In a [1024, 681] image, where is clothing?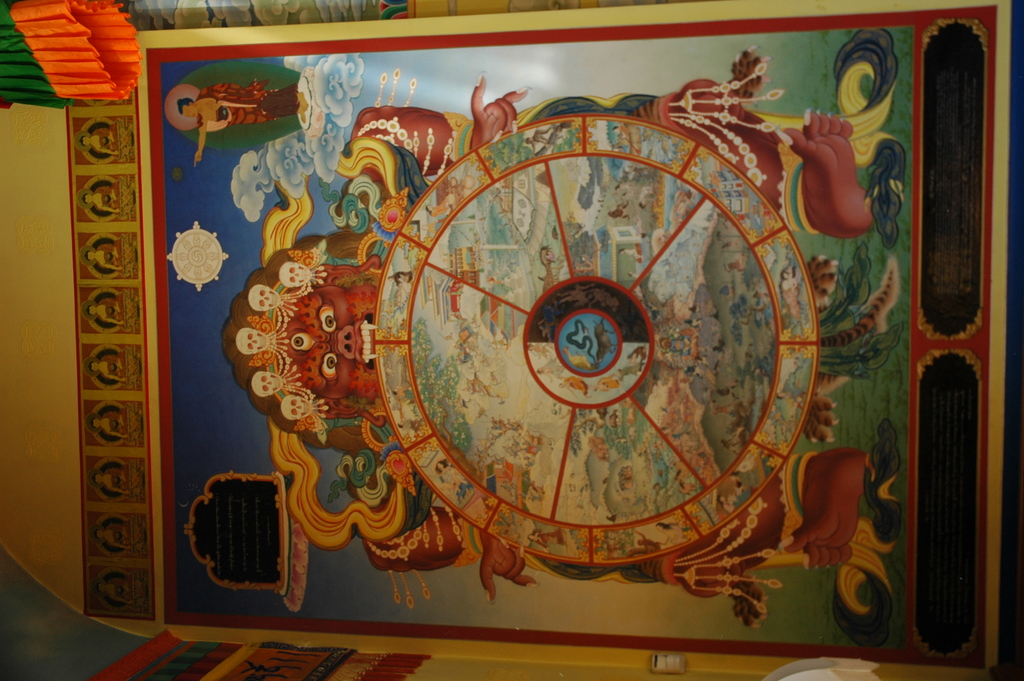
(95,187,116,209).
